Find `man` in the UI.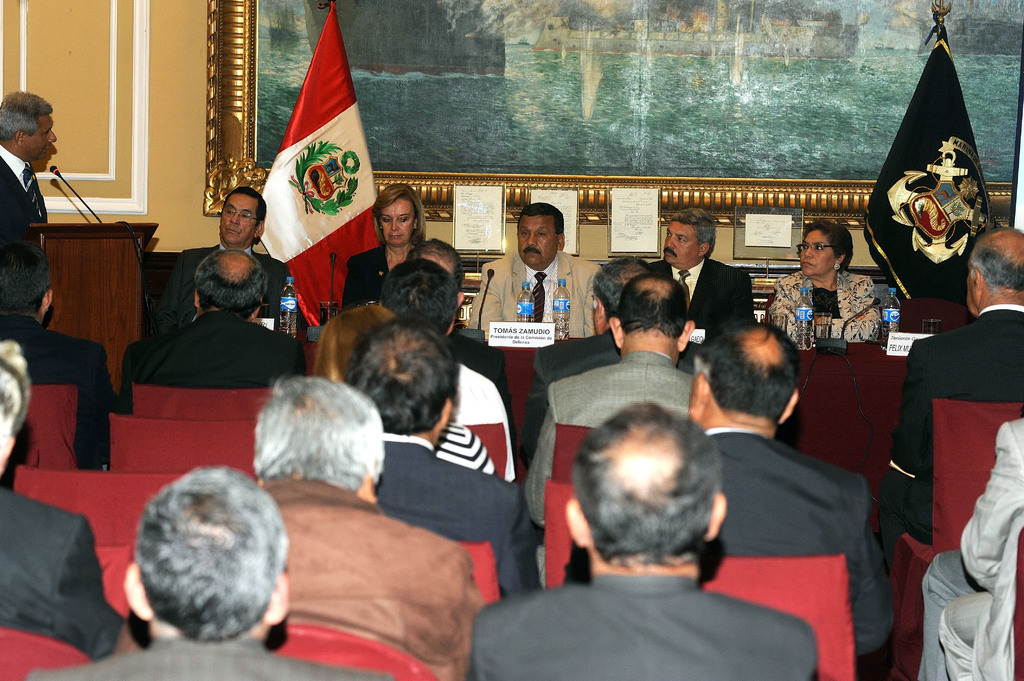
UI element at [459, 203, 602, 338].
